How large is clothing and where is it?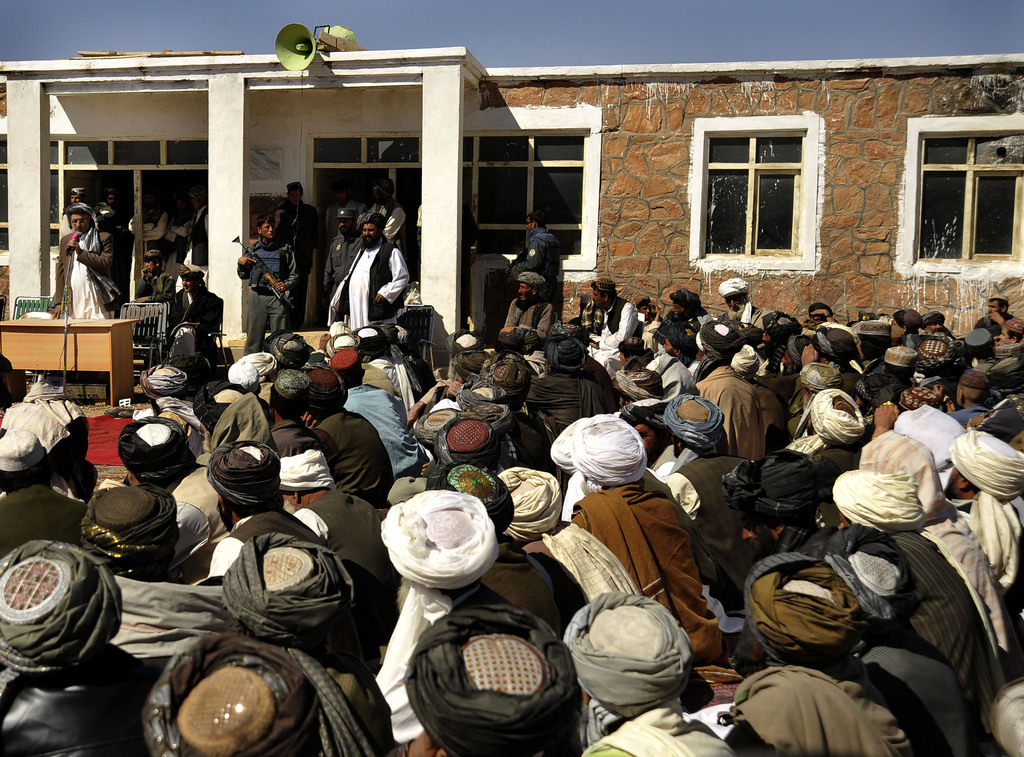
Bounding box: {"left": 589, "top": 706, "right": 740, "bottom": 755}.
